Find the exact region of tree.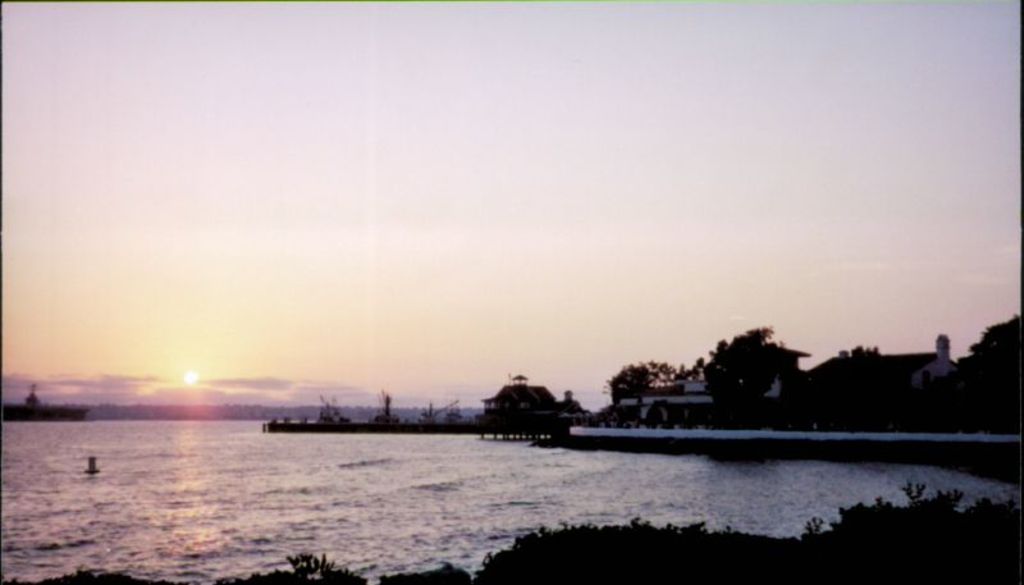
Exact region: x1=51, y1=562, x2=129, y2=581.
